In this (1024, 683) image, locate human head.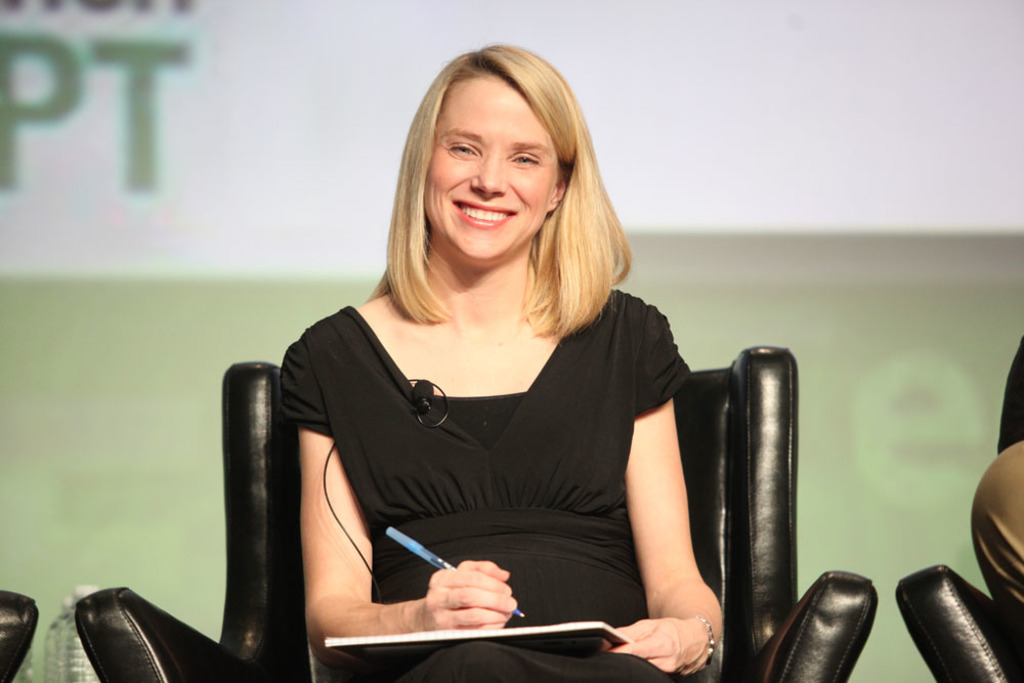
Bounding box: Rect(387, 41, 612, 288).
